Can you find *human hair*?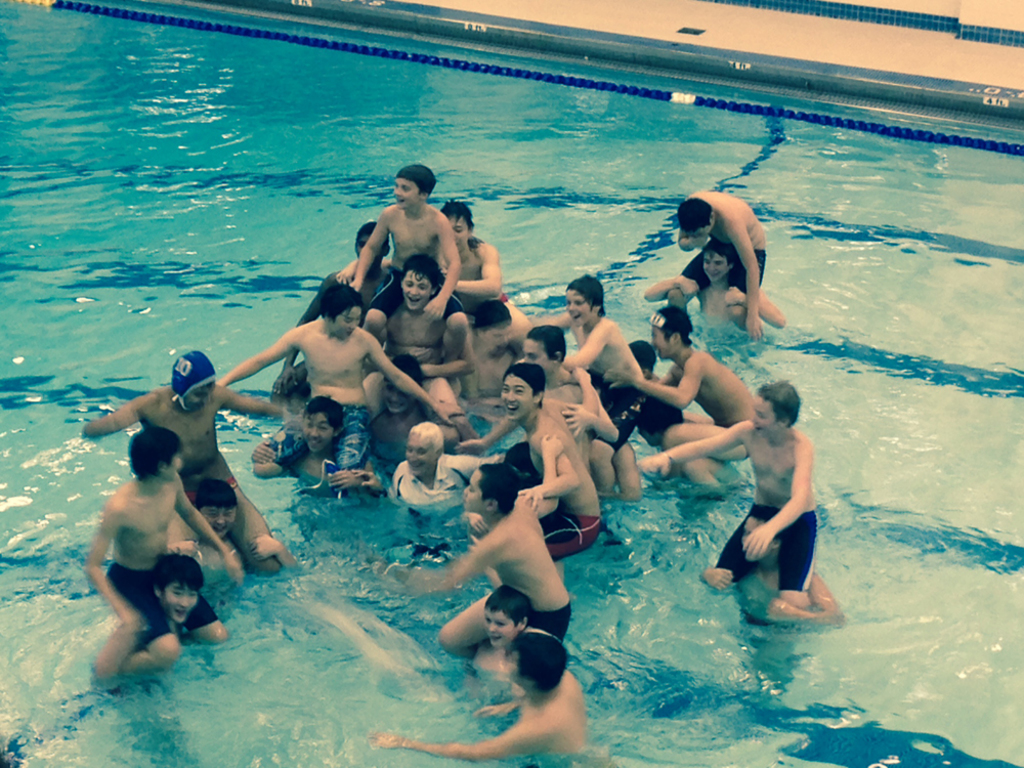
Yes, bounding box: left=475, top=458, right=519, bottom=515.
